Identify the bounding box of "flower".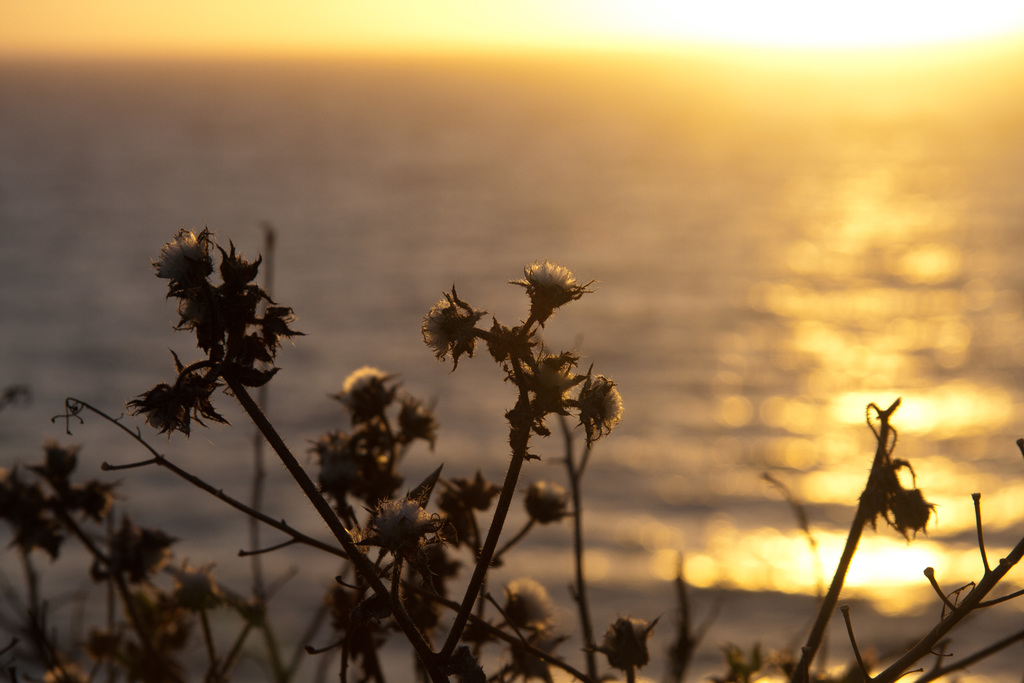
<region>499, 571, 561, 627</region>.
